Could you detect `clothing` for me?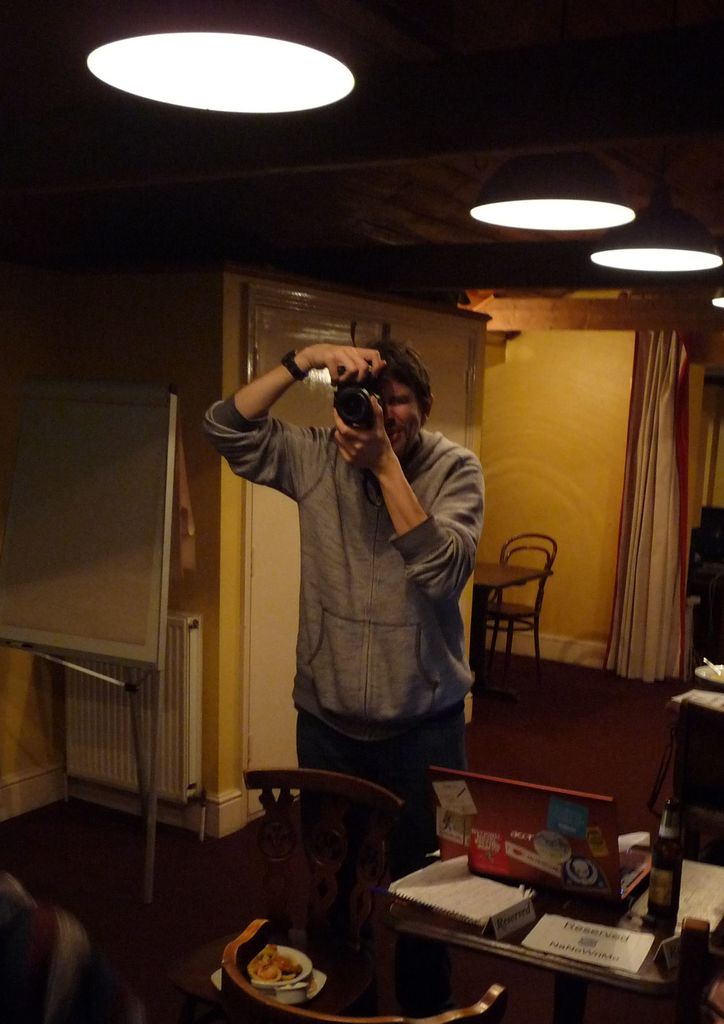
Detection result: 215 344 492 801.
